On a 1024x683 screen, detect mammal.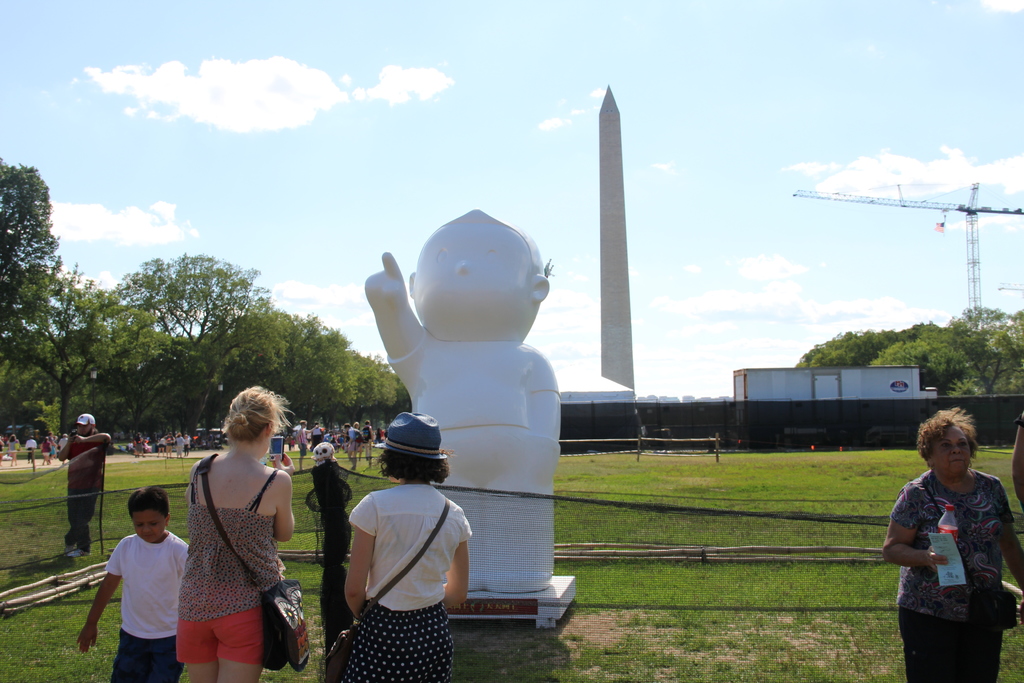
x1=0, y1=436, x2=4, y2=465.
